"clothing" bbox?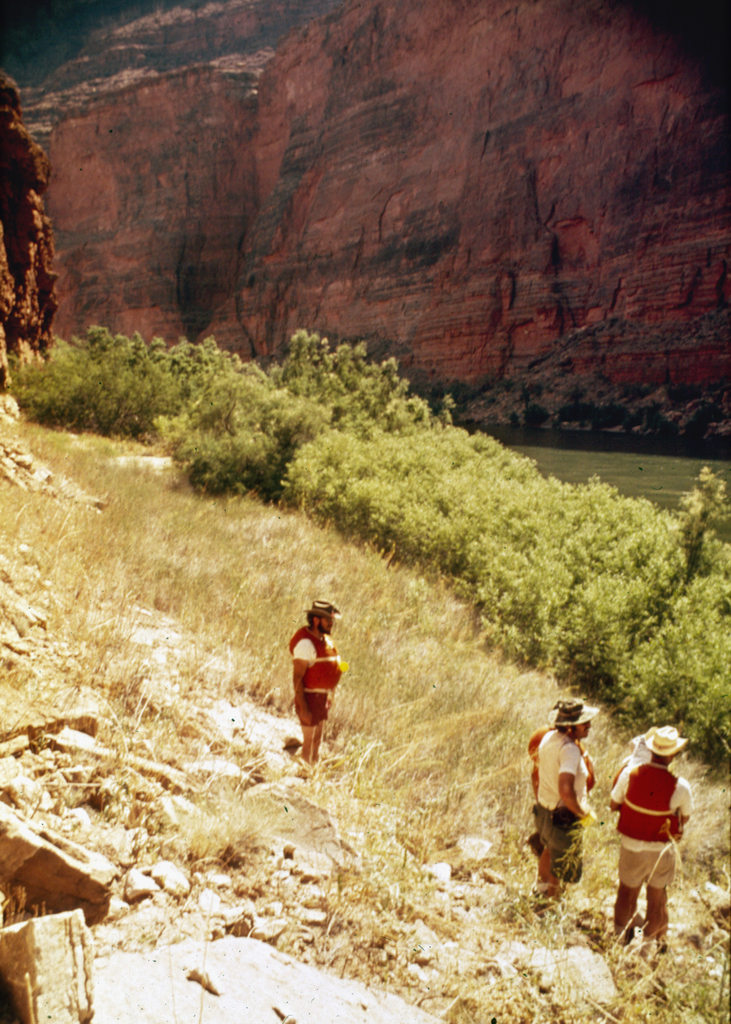
537,724,611,902
